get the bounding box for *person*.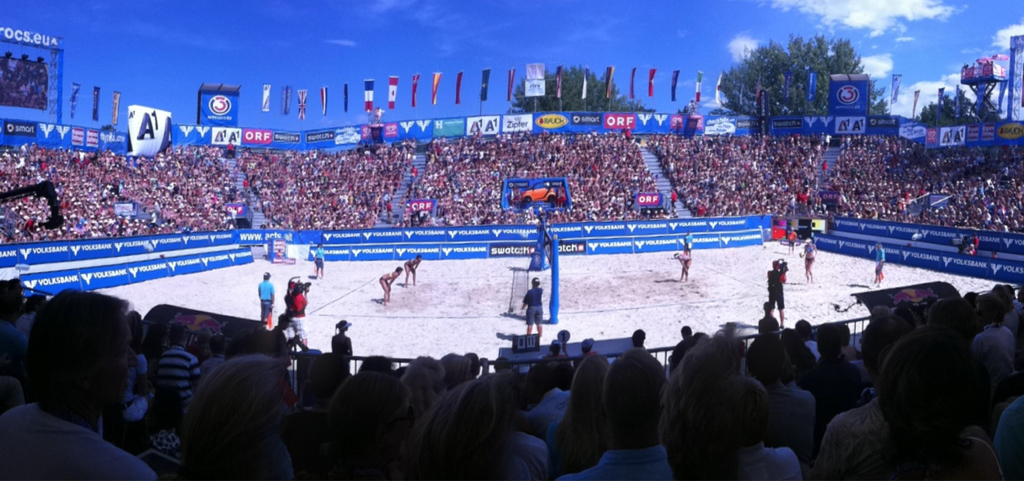
pyautogui.locateOnScreen(672, 253, 693, 286).
